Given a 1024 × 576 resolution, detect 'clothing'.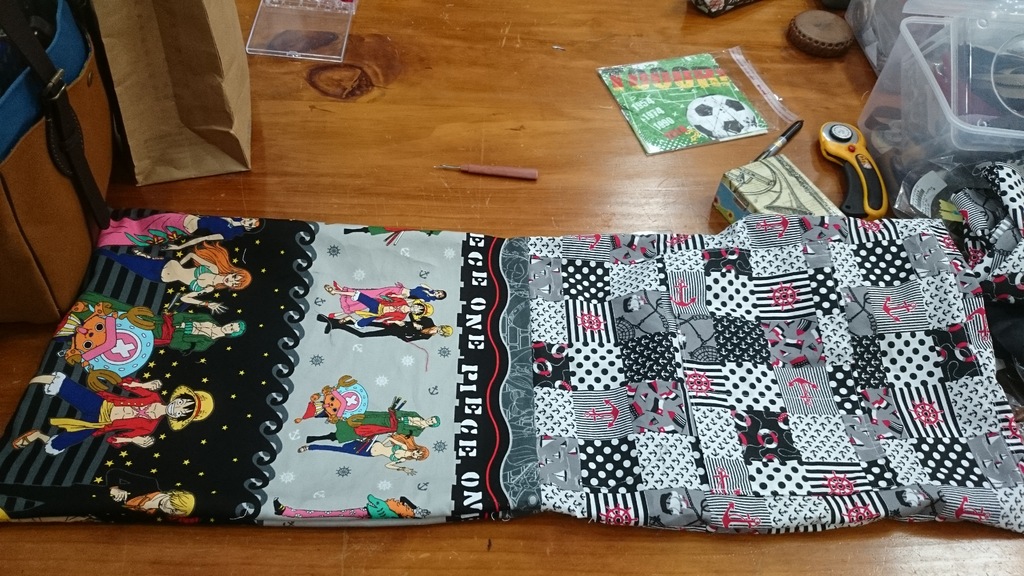
select_region(305, 435, 404, 463).
